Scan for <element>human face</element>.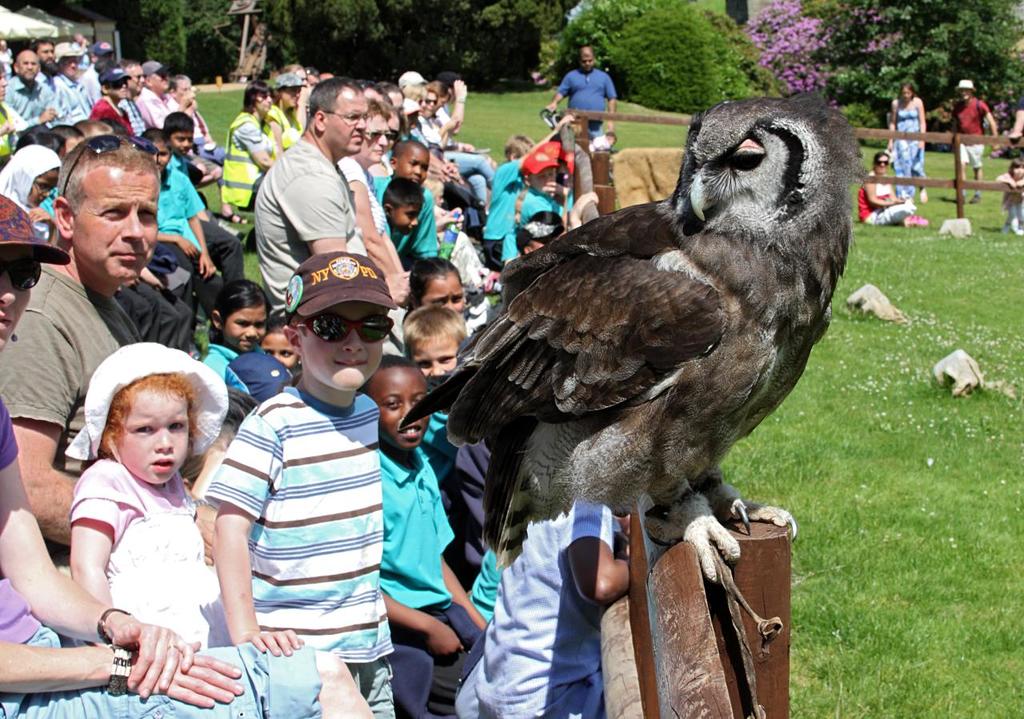
Scan result: BBox(299, 298, 382, 391).
